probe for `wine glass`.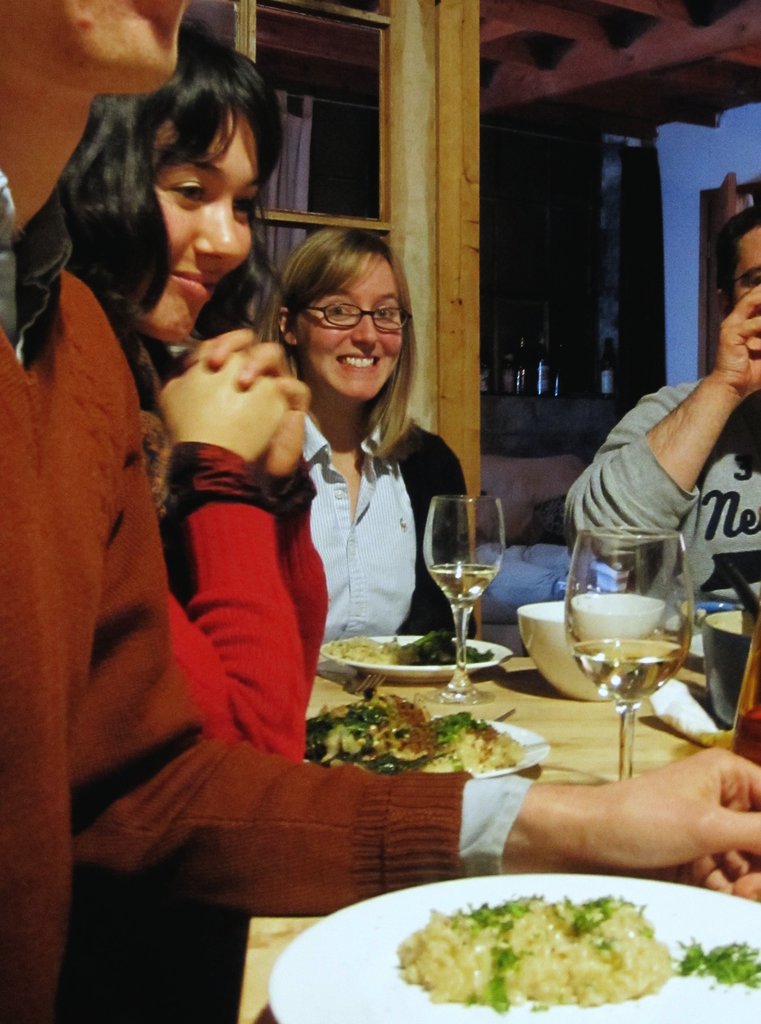
Probe result: crop(568, 528, 701, 776).
